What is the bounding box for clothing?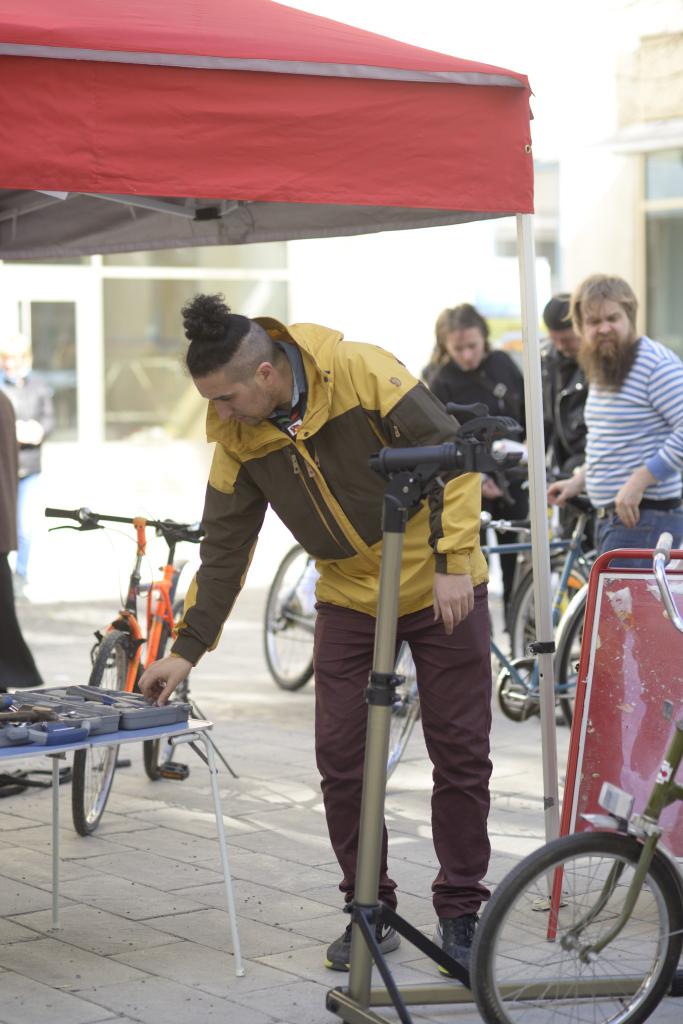
box=[170, 316, 487, 918].
